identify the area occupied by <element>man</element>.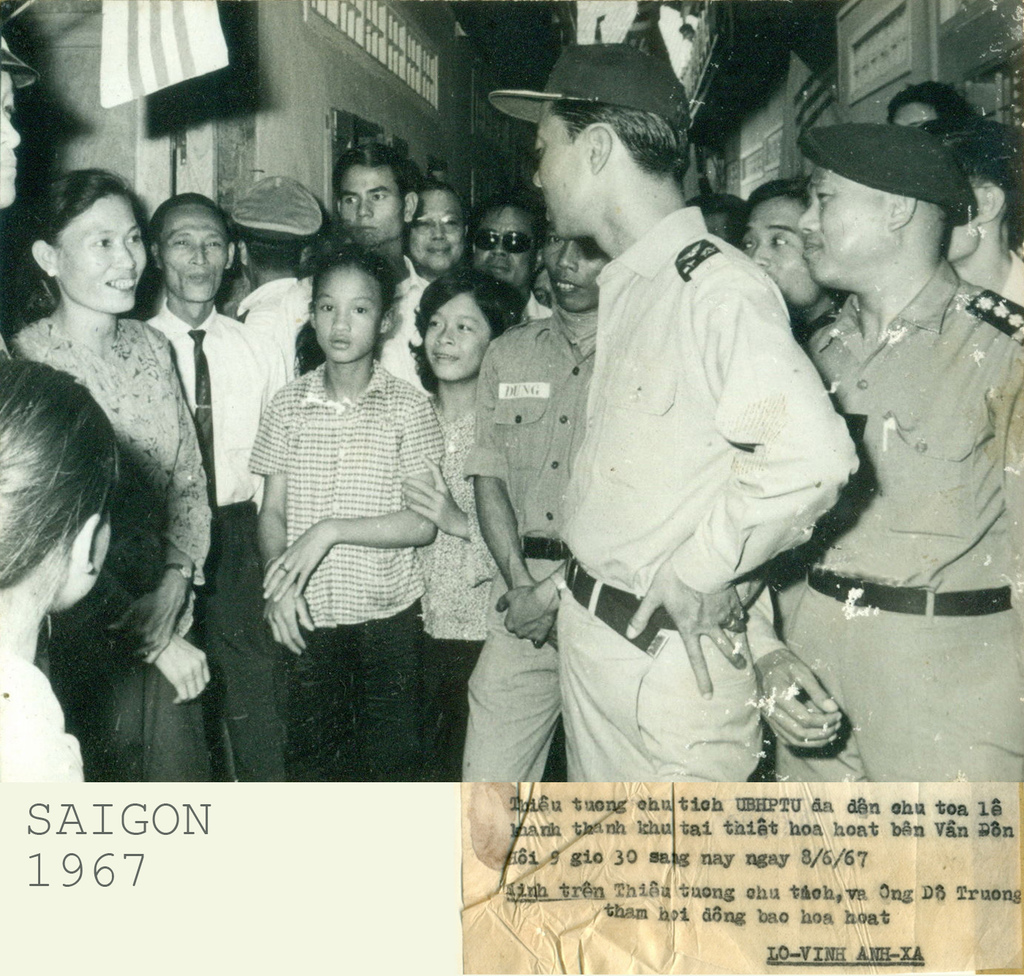
Area: locate(0, 40, 35, 216).
